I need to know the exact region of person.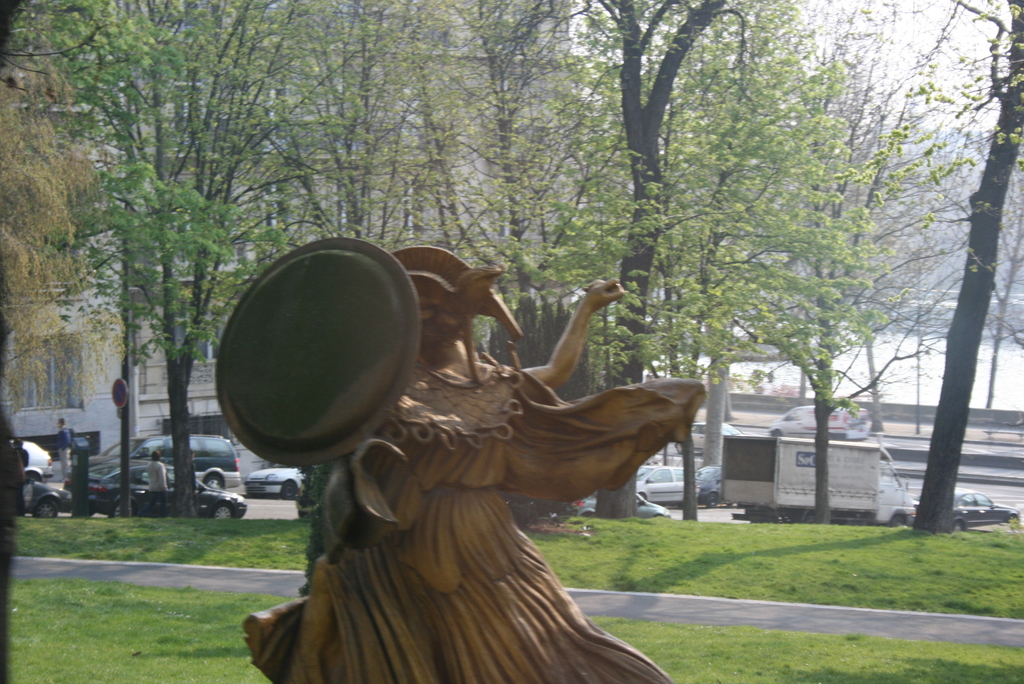
Region: {"x1": 52, "y1": 415, "x2": 73, "y2": 480}.
